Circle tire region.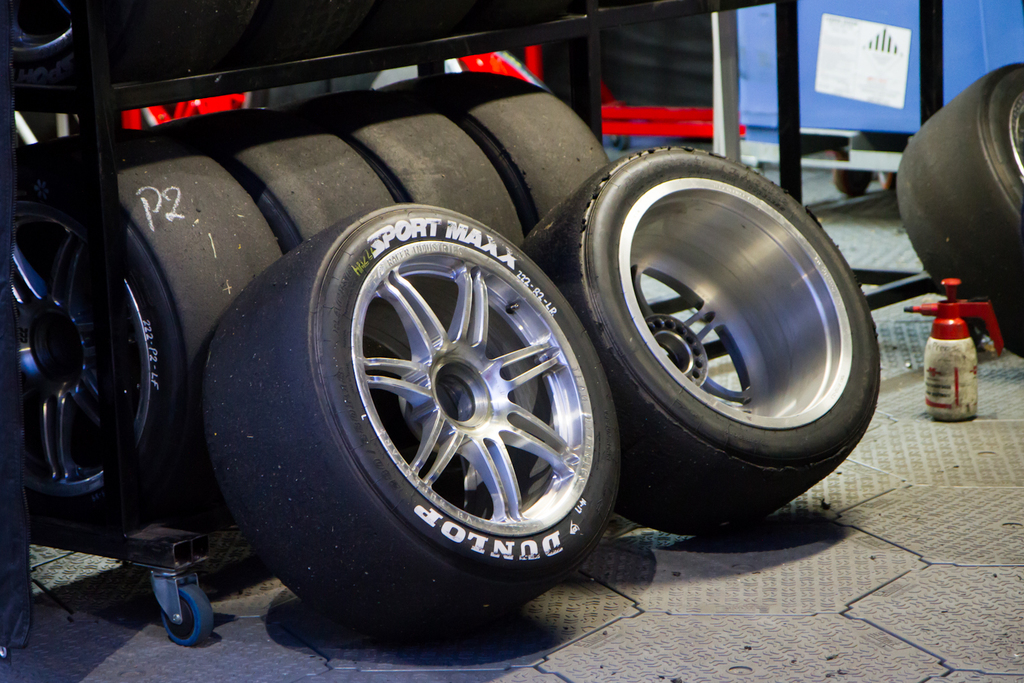
Region: [514, 139, 876, 536].
